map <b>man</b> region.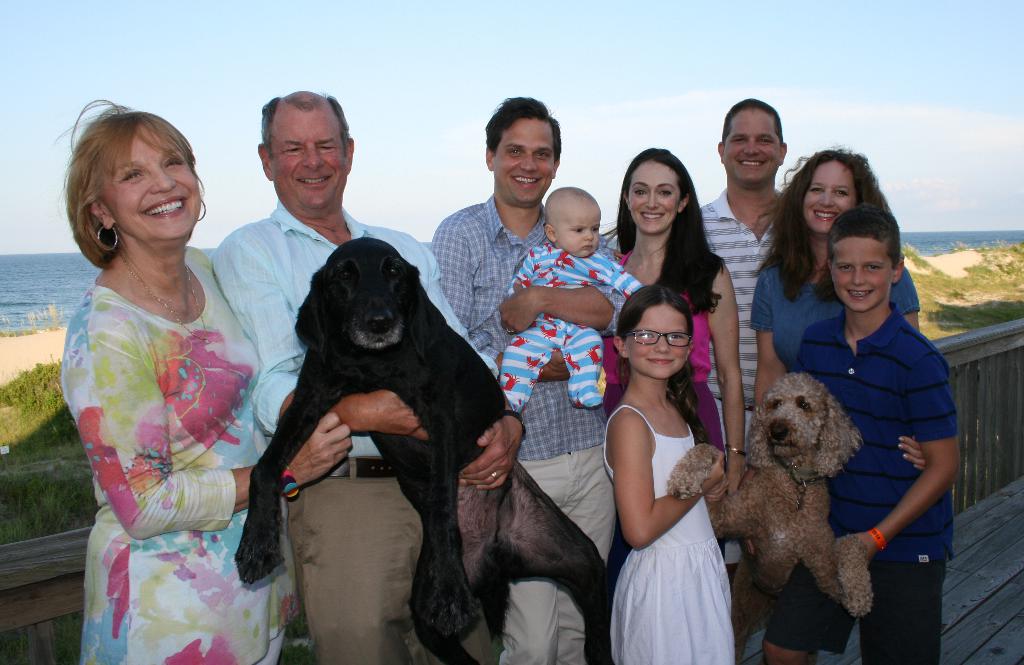
Mapped to <box>424,90,636,664</box>.
